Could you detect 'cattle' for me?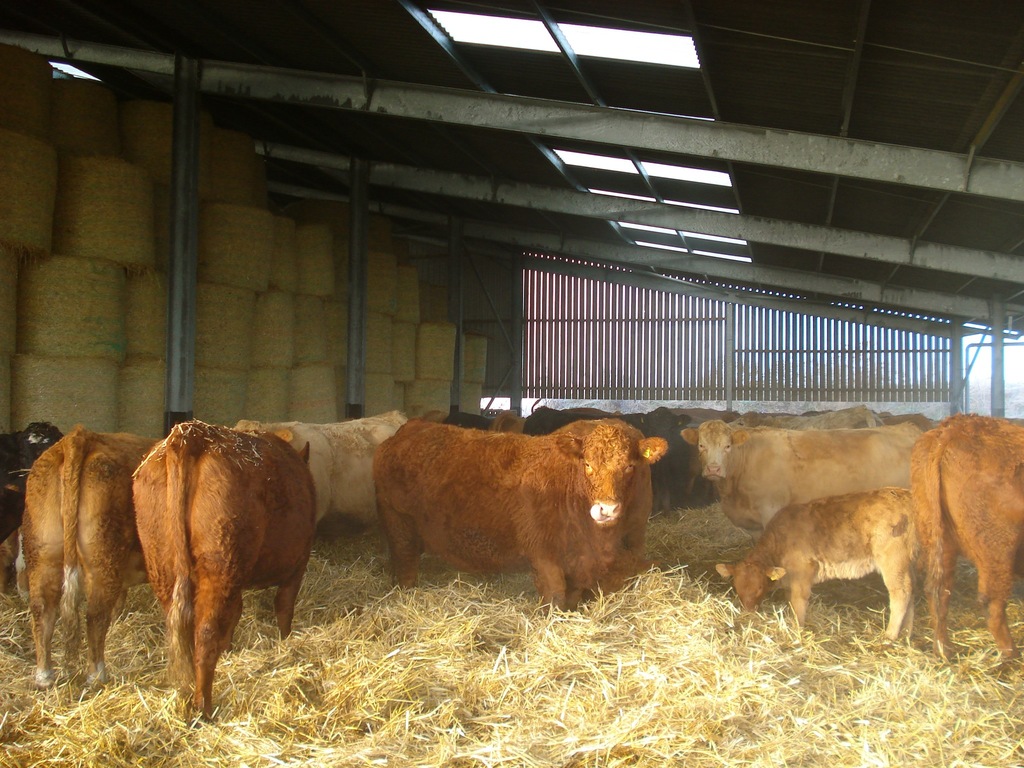
Detection result: [left=712, top=484, right=927, bottom=650].
